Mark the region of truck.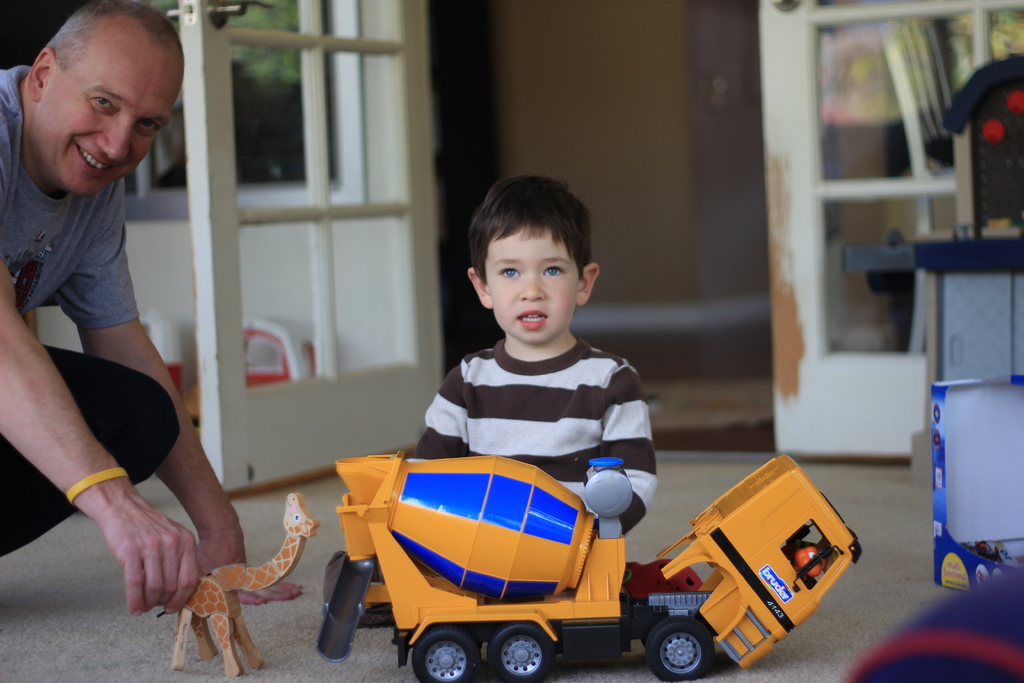
Region: detection(253, 456, 870, 675).
